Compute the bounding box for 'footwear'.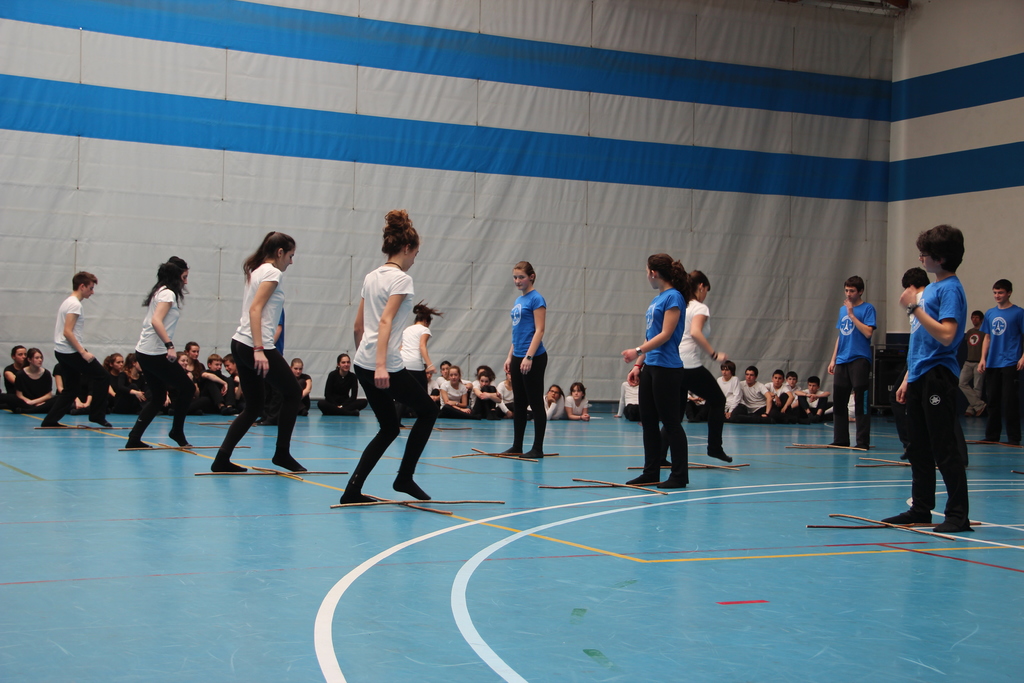
box(658, 478, 687, 490).
